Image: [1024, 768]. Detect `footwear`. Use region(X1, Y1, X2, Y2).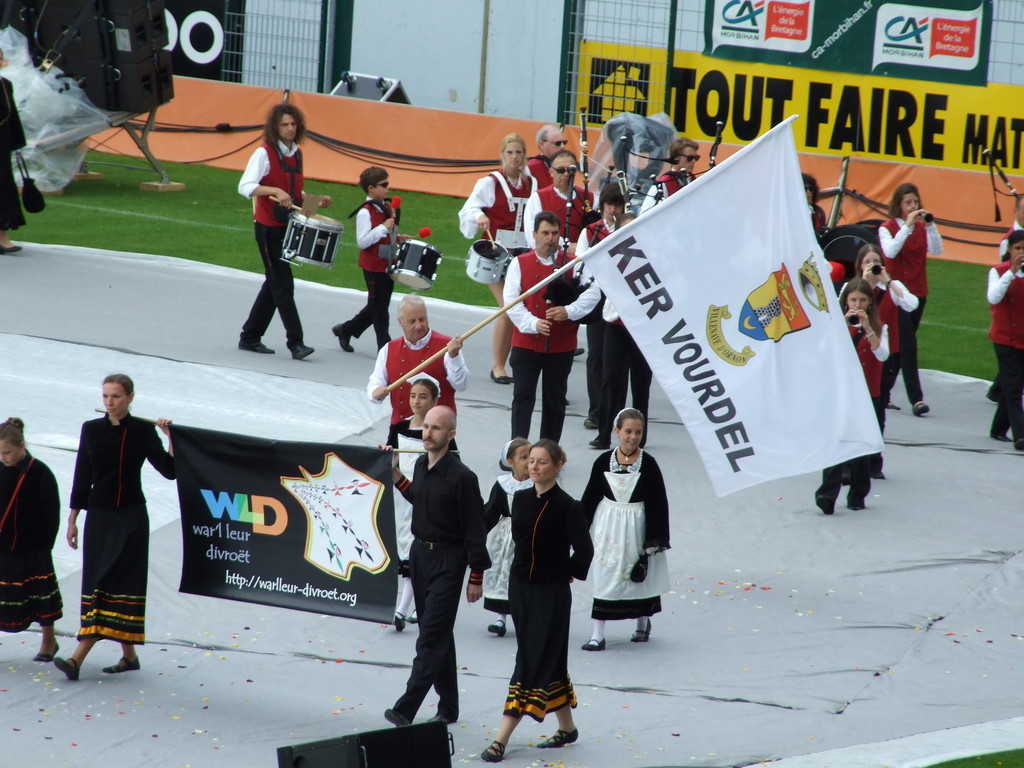
region(33, 637, 65, 664).
